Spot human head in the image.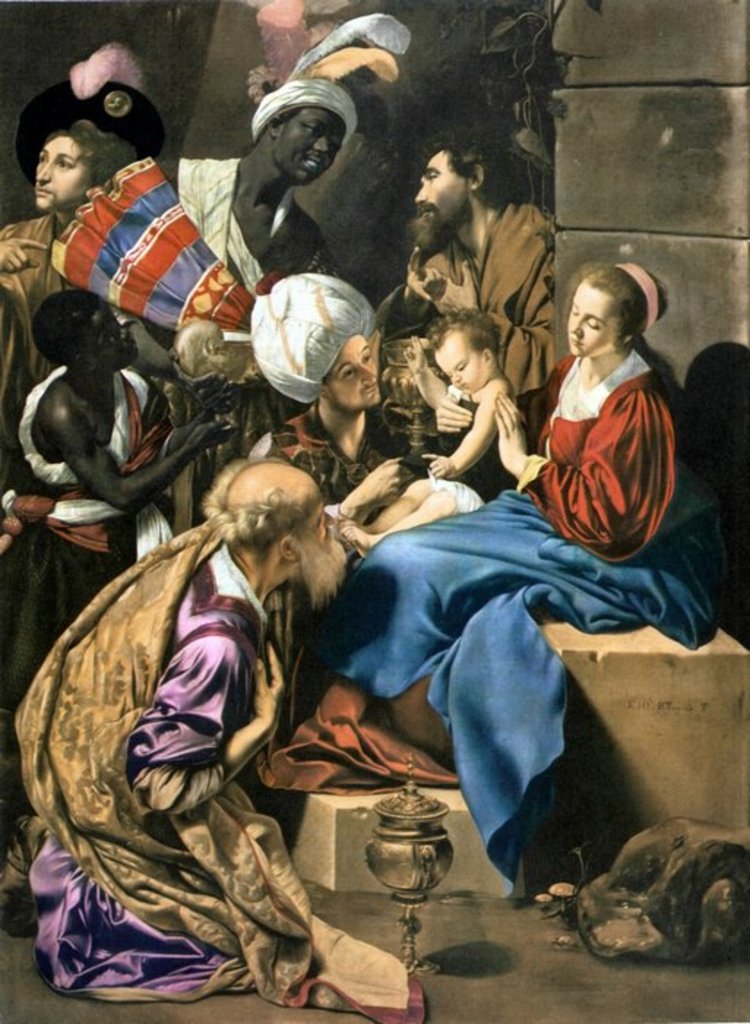
human head found at <bbox>23, 290, 142, 374</bbox>.
